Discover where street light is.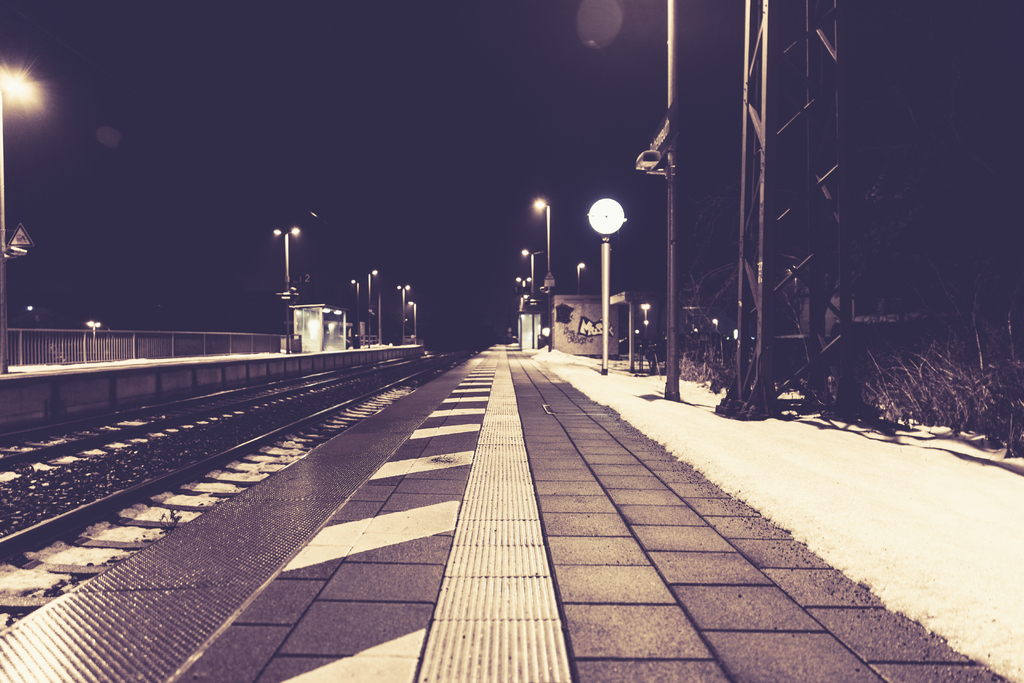
Discovered at rect(518, 248, 532, 345).
